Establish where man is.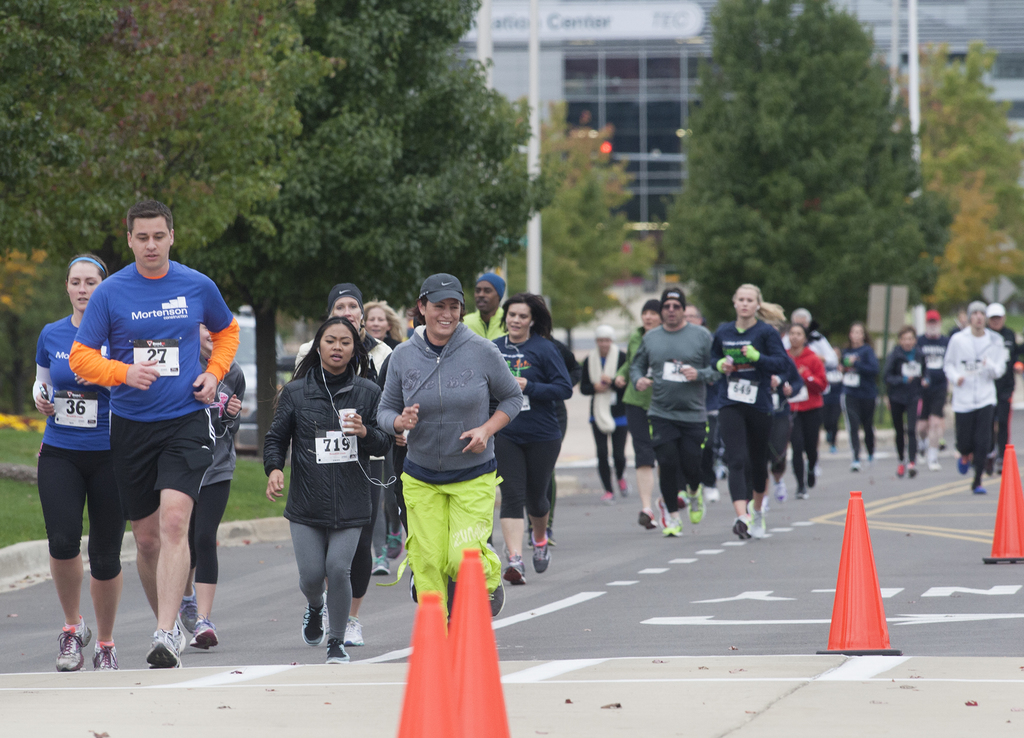
Established at detection(462, 274, 506, 337).
